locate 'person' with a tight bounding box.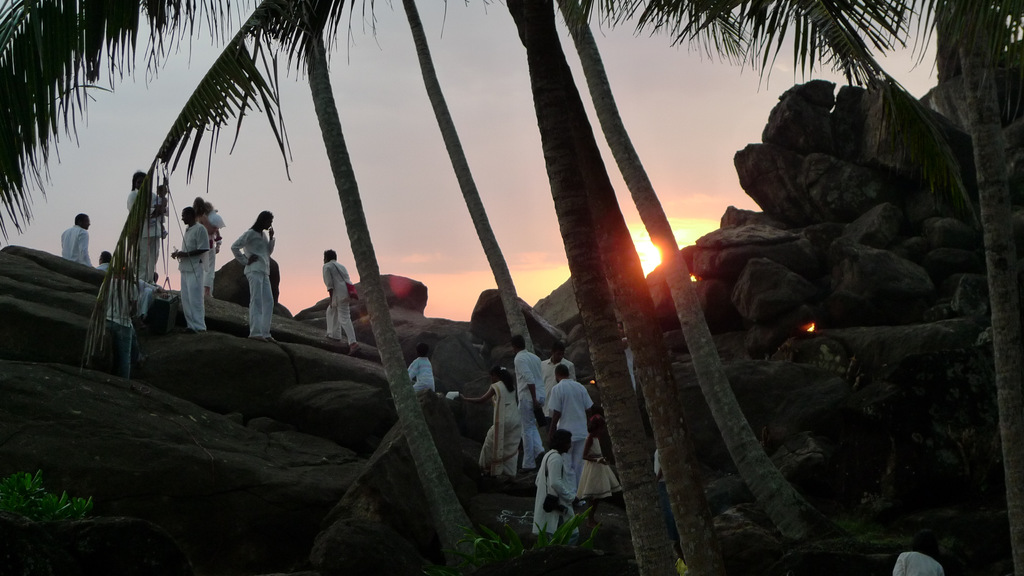
195 201 221 306.
